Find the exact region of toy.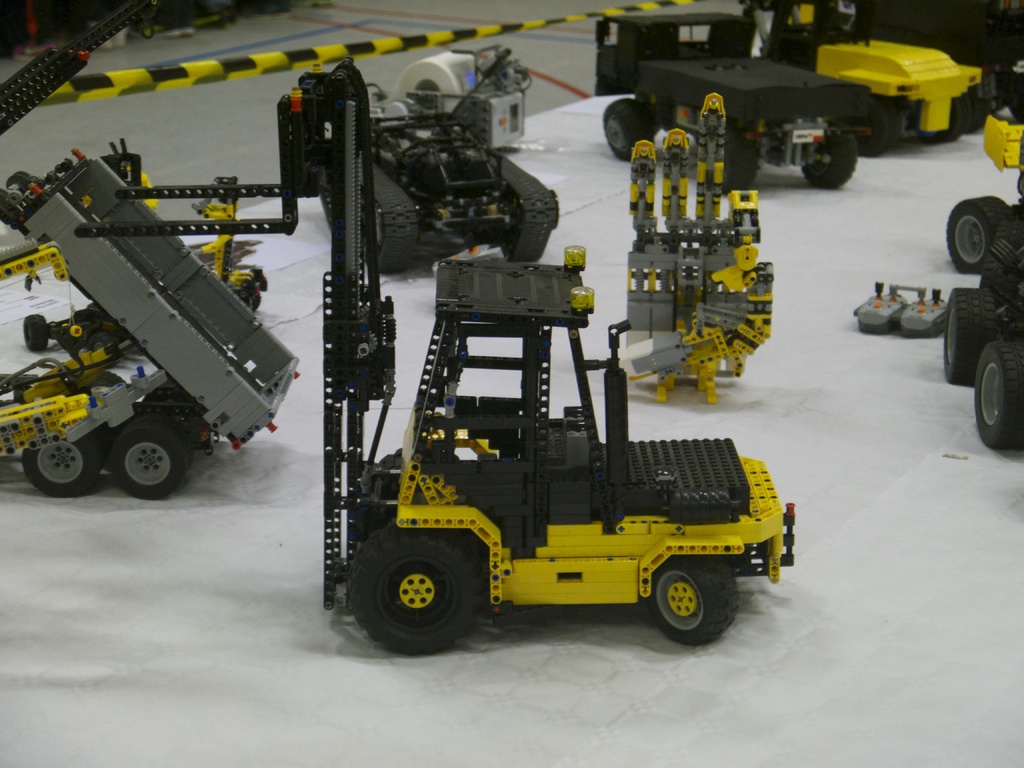
Exact region: region(562, 8, 865, 177).
